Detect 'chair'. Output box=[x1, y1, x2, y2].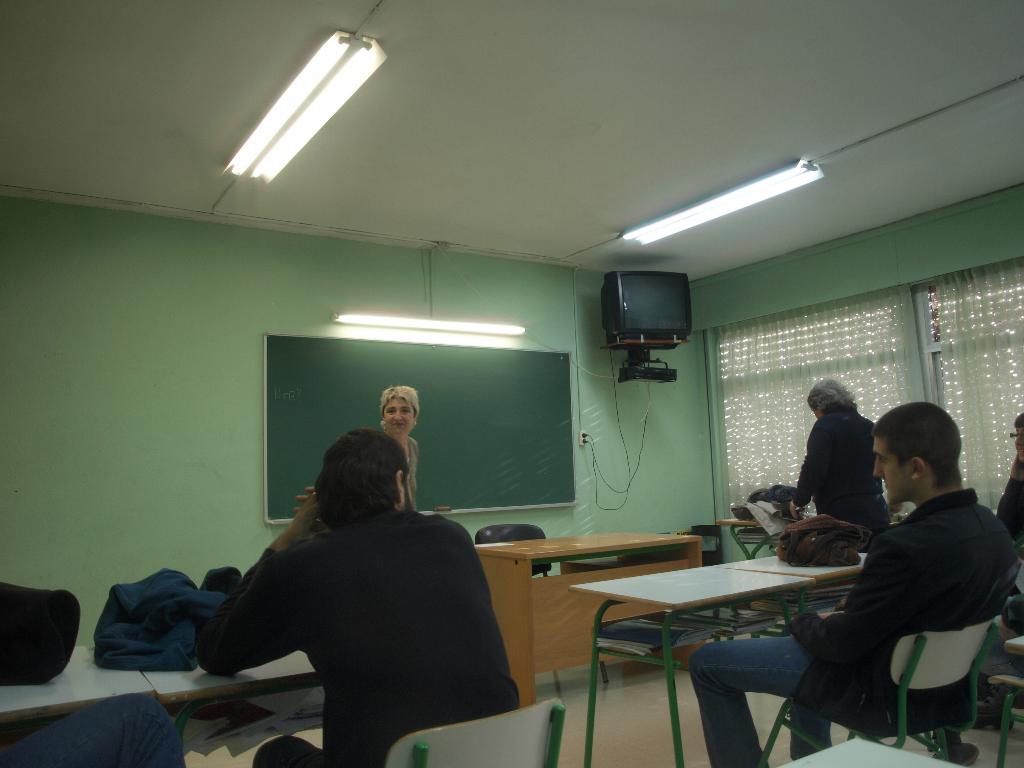
box=[760, 612, 1004, 767].
